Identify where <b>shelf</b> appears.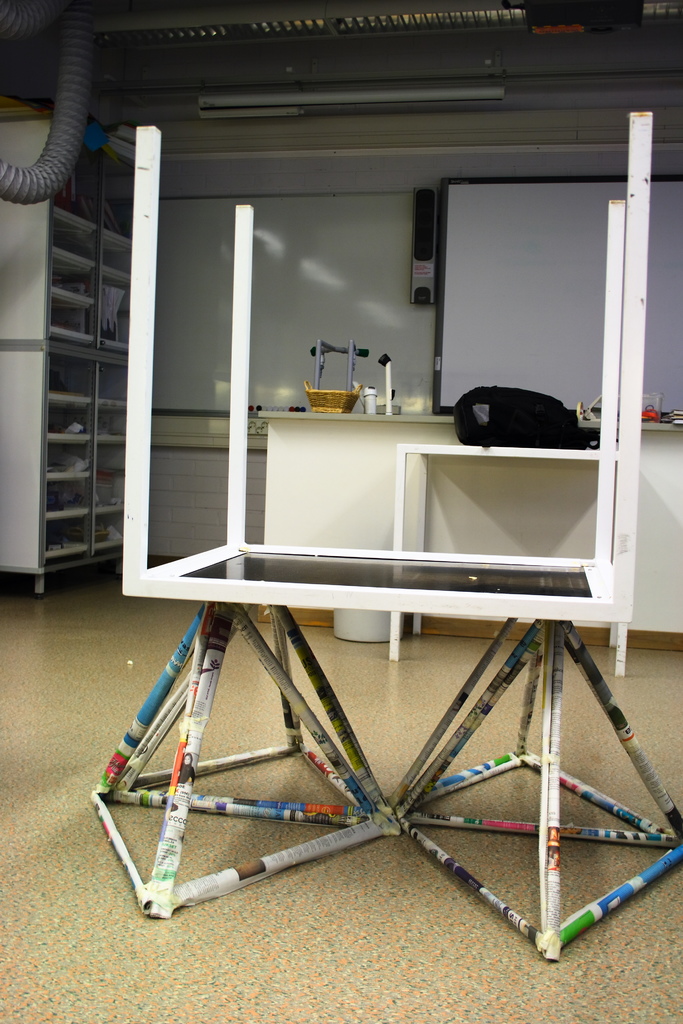
Appears at x1=89 y1=503 x2=126 y2=547.
